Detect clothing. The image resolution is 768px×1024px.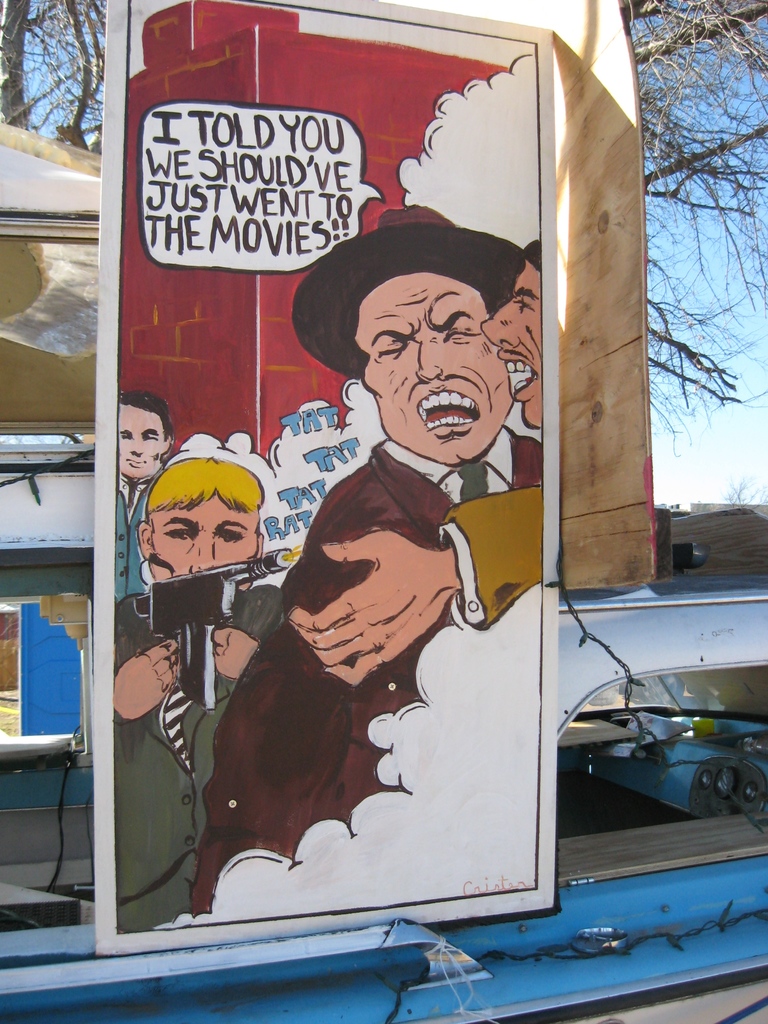
detection(433, 488, 545, 629).
